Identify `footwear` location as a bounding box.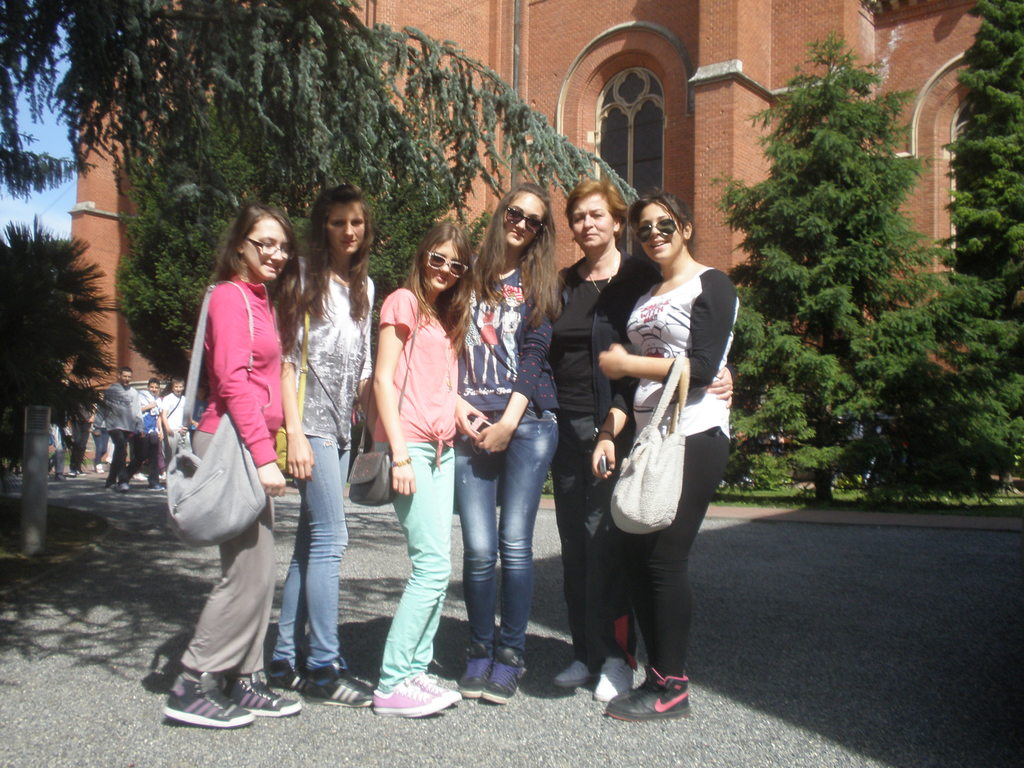
(x1=607, y1=664, x2=658, y2=709).
